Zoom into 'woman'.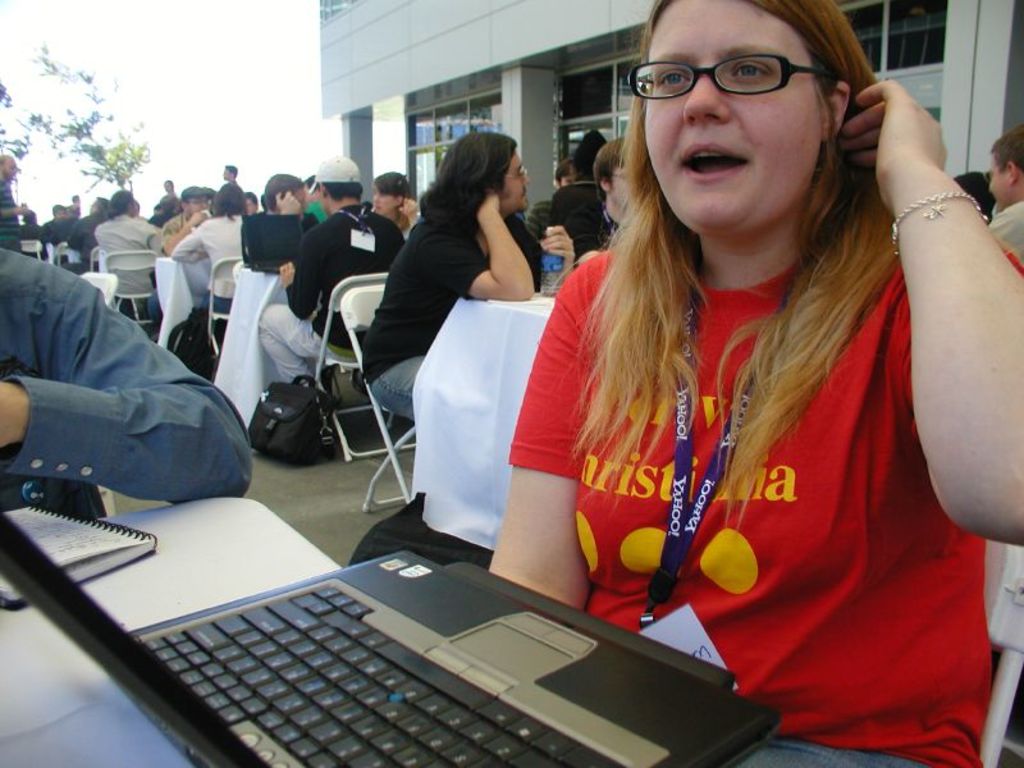
Zoom target: Rect(471, 0, 1023, 767).
